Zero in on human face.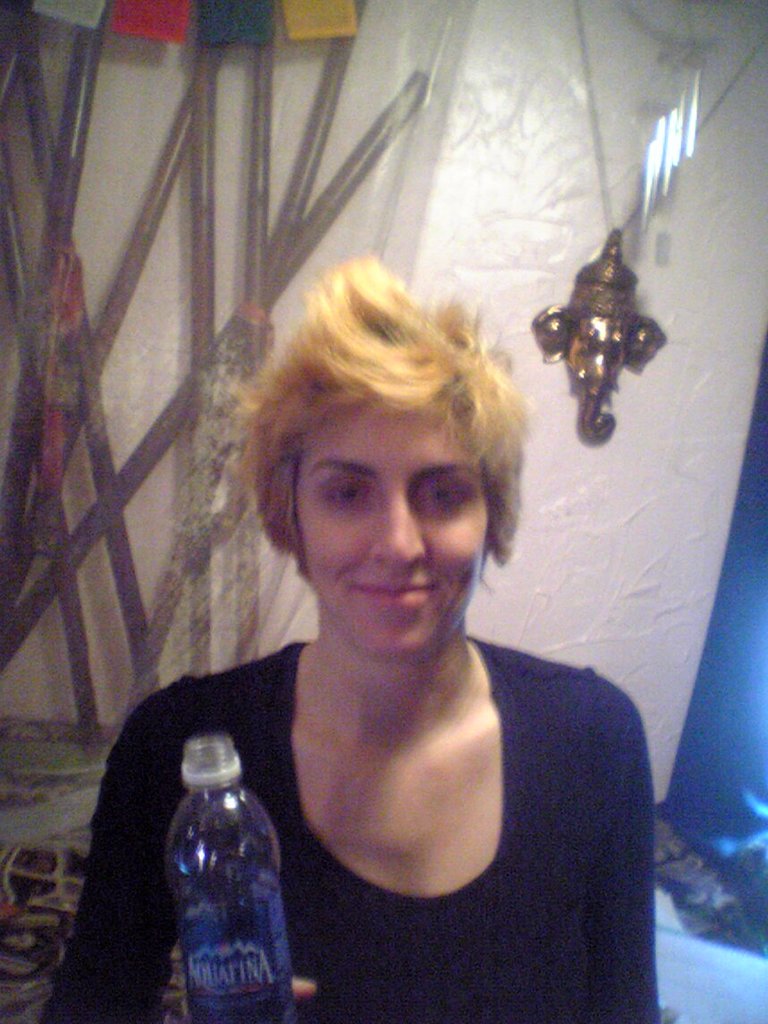
Zeroed in: pyautogui.locateOnScreen(295, 398, 493, 663).
